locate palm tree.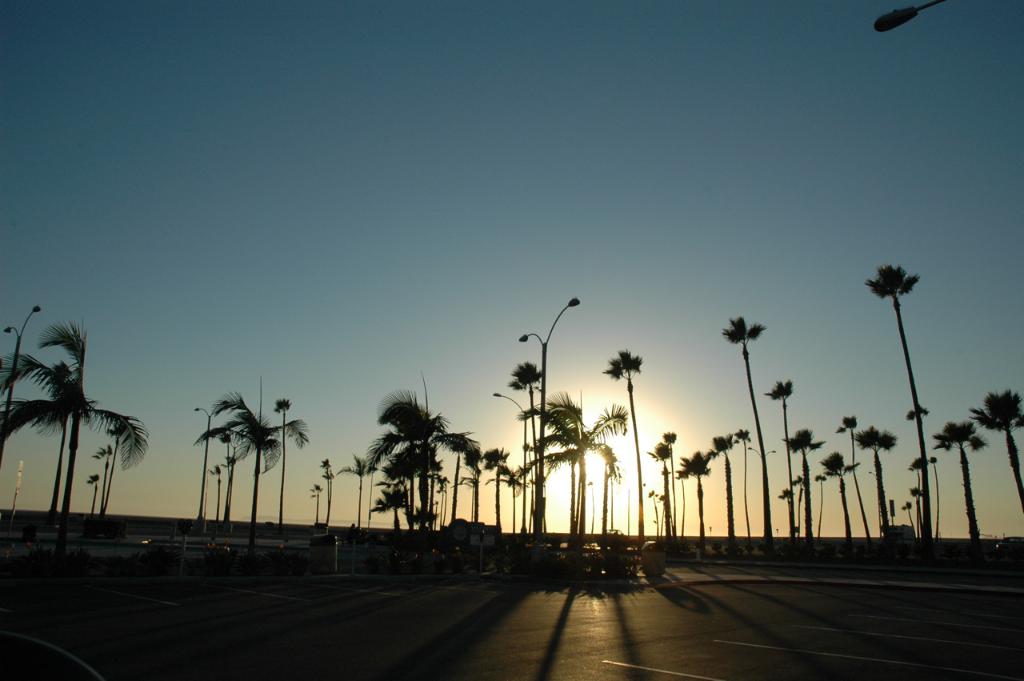
Bounding box: box(597, 344, 643, 541).
